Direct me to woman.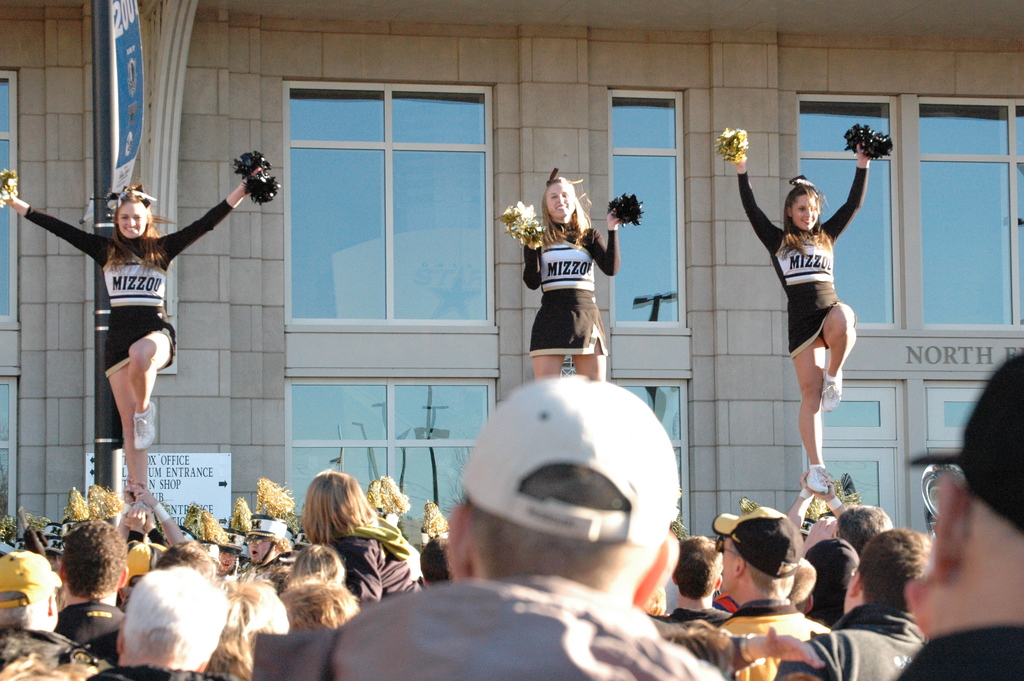
Direction: <box>294,470,426,612</box>.
